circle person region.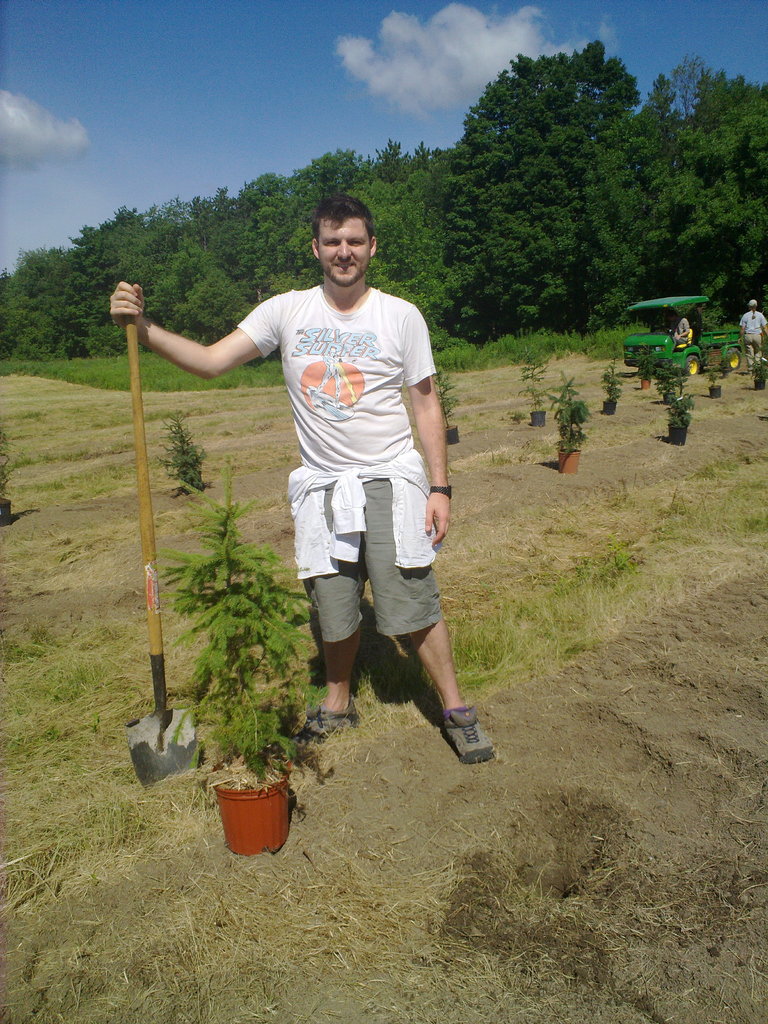
Region: (x1=107, y1=188, x2=493, y2=764).
